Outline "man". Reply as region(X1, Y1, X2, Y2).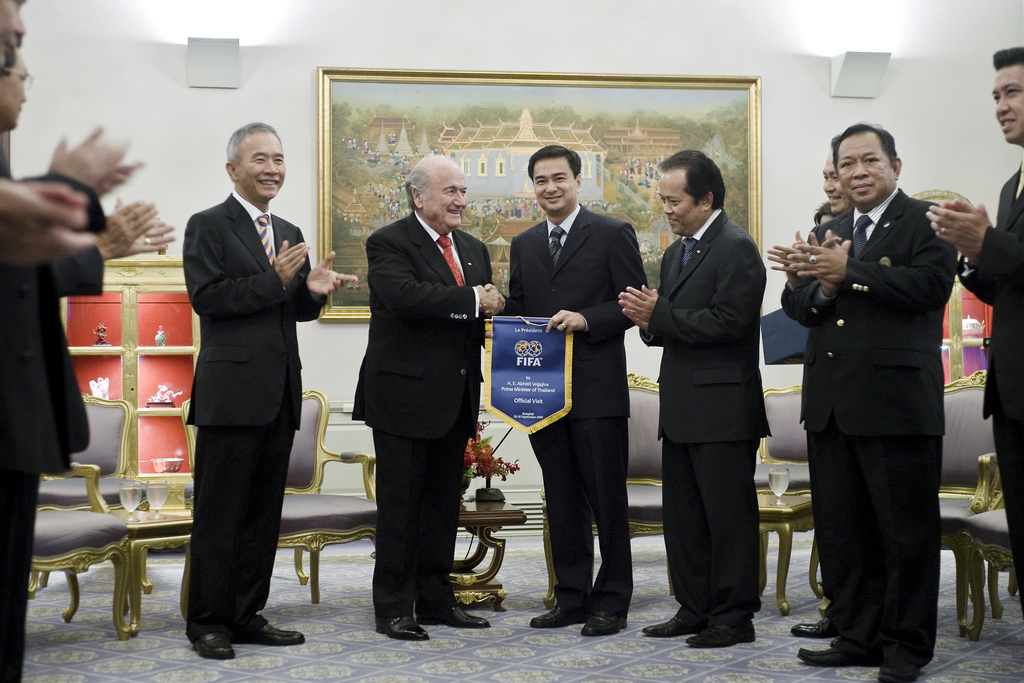
region(509, 148, 649, 642).
